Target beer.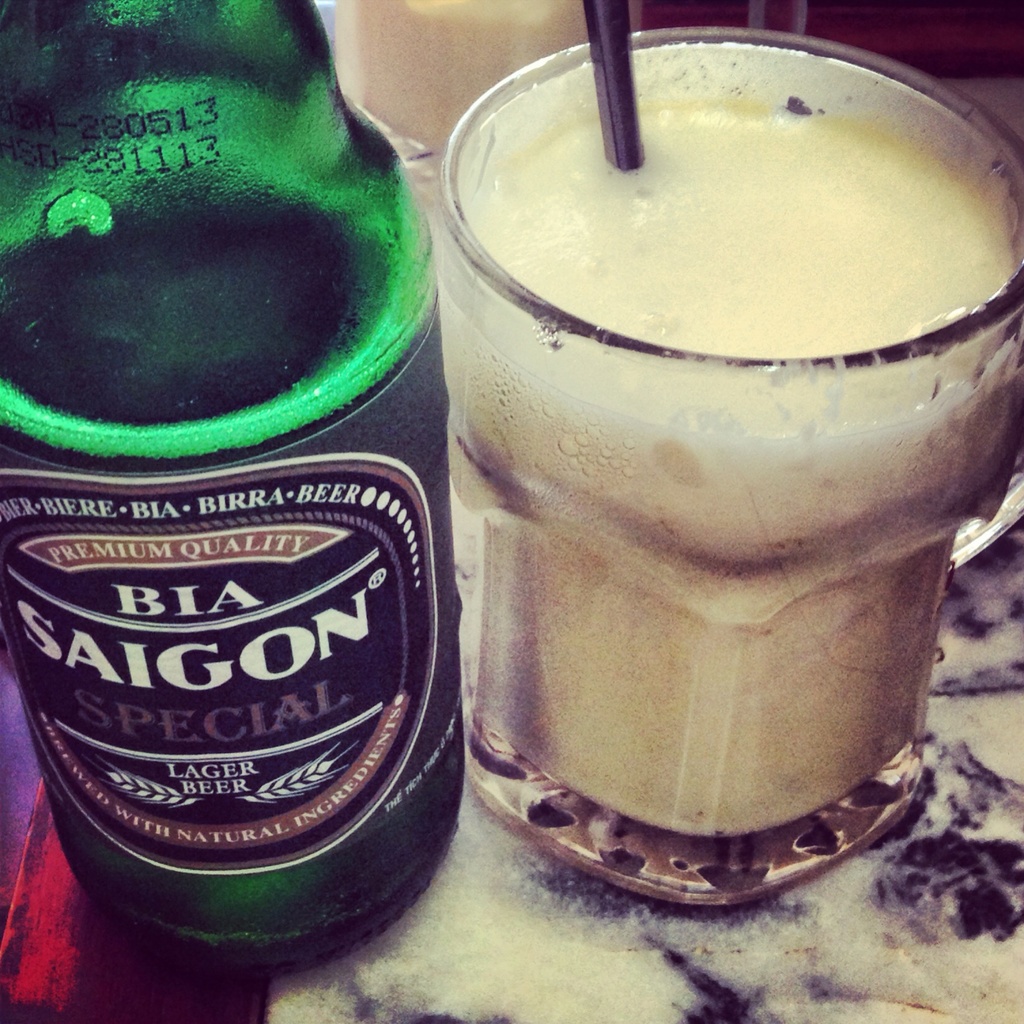
Target region: 0,0,493,988.
